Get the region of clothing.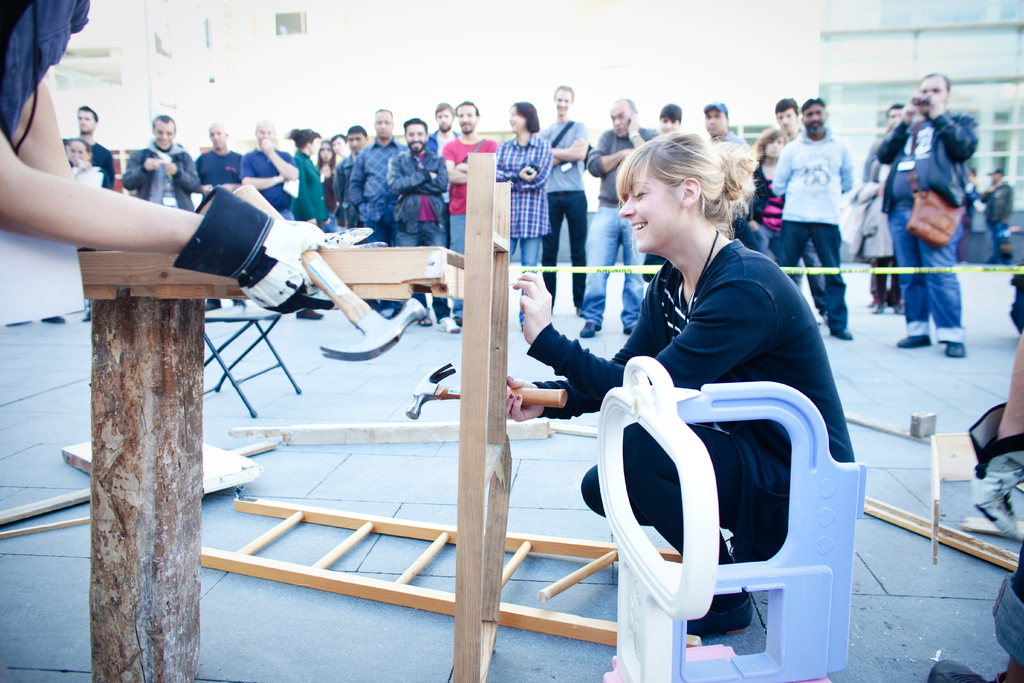
x1=582 y1=199 x2=856 y2=645.
